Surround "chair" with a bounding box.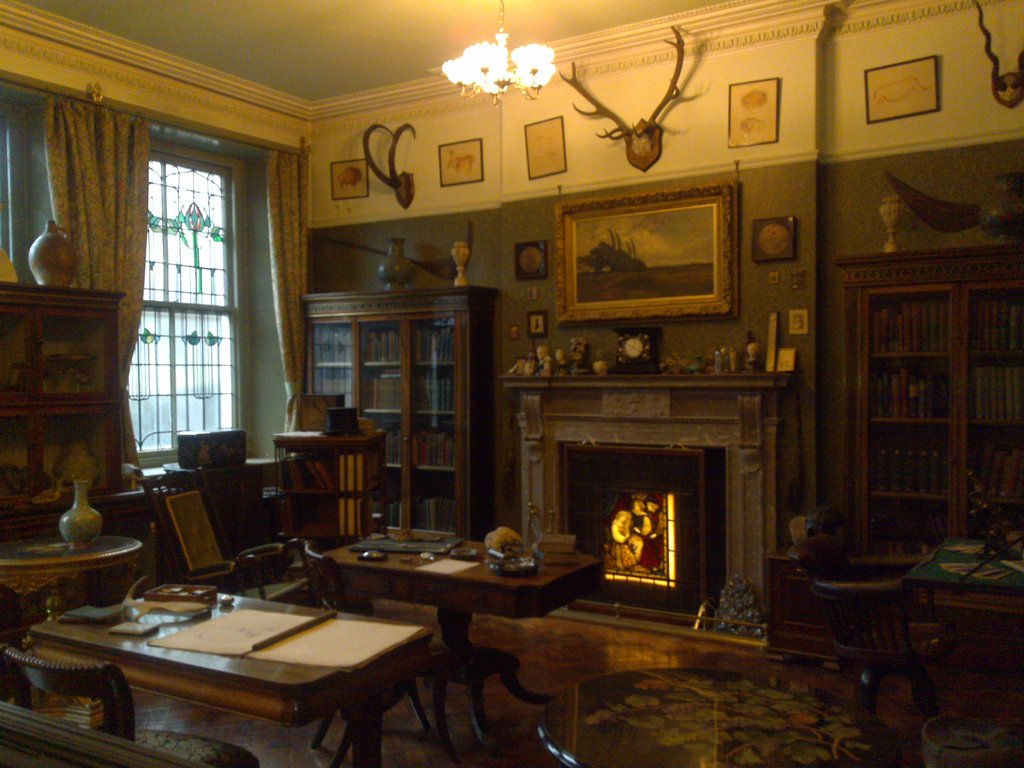
rect(782, 560, 968, 725).
